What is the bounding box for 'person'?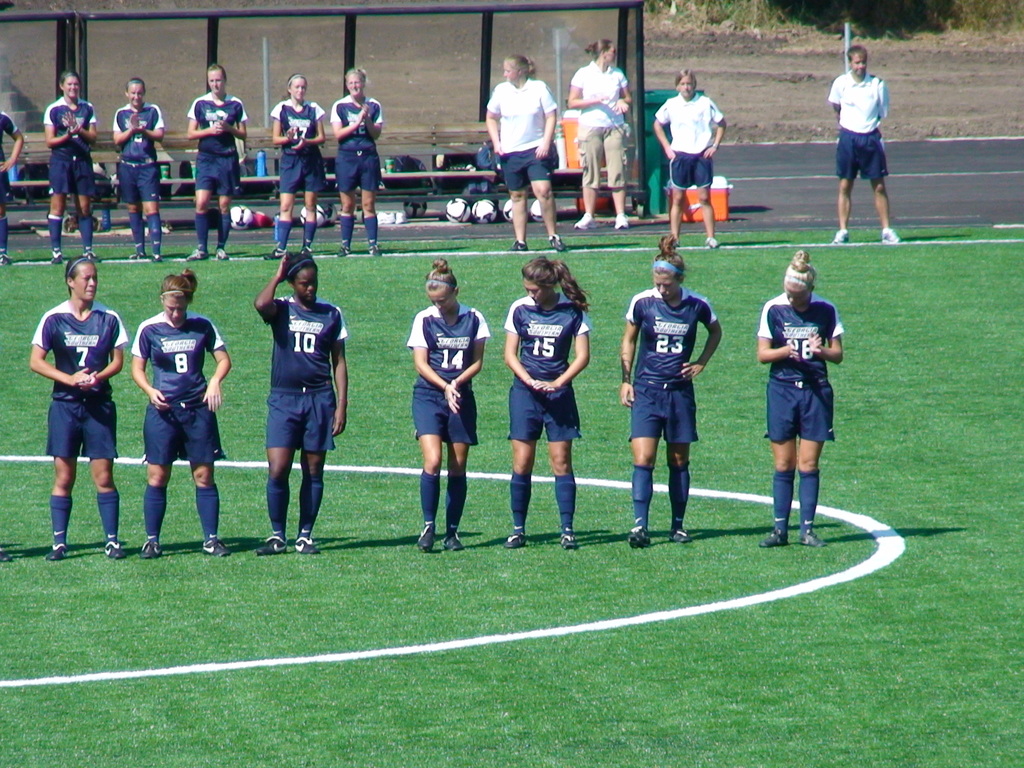
locate(572, 42, 629, 228).
